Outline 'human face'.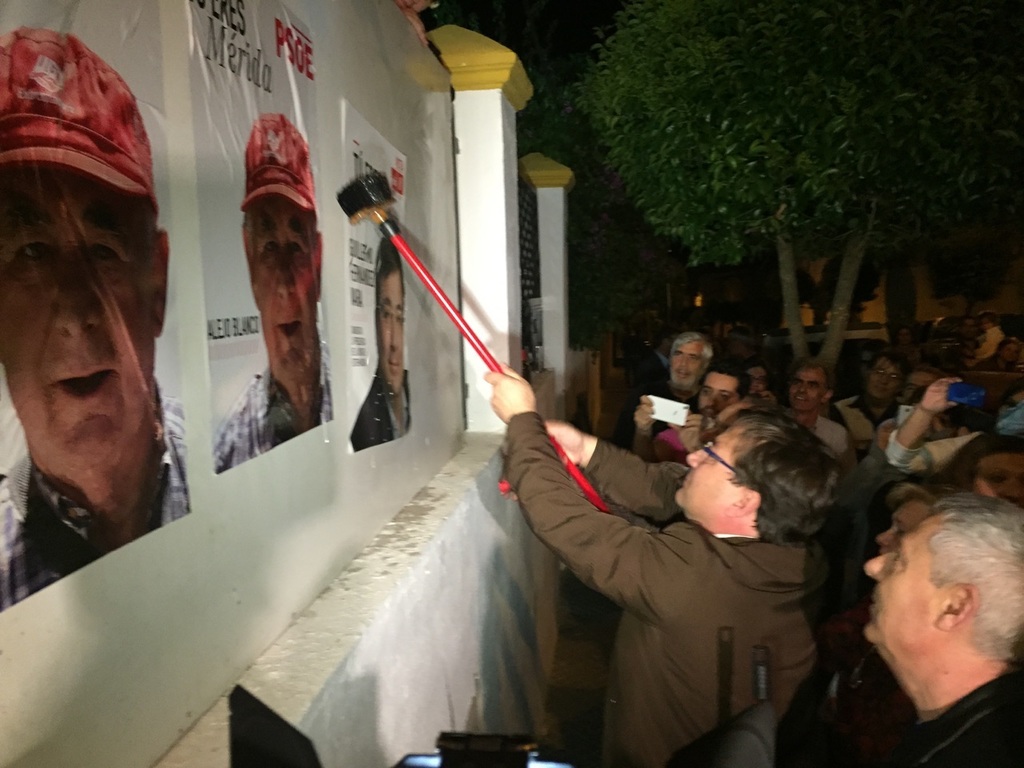
Outline: {"x1": 864, "y1": 522, "x2": 940, "y2": 639}.
